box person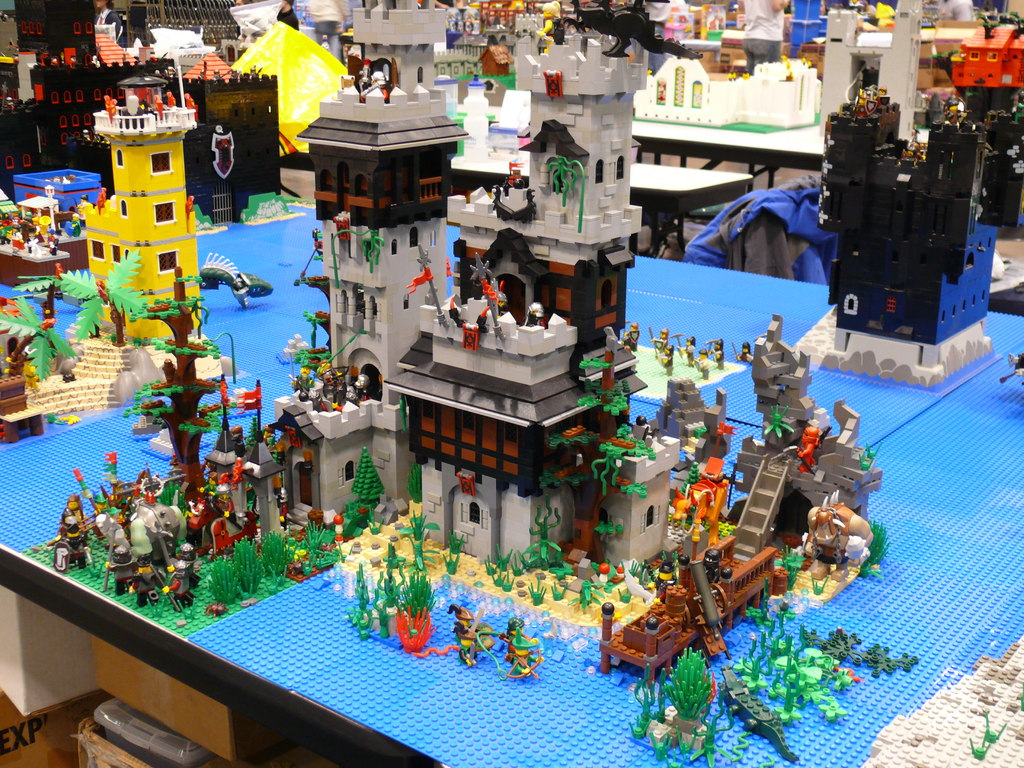
<box>684,335,695,364</box>
